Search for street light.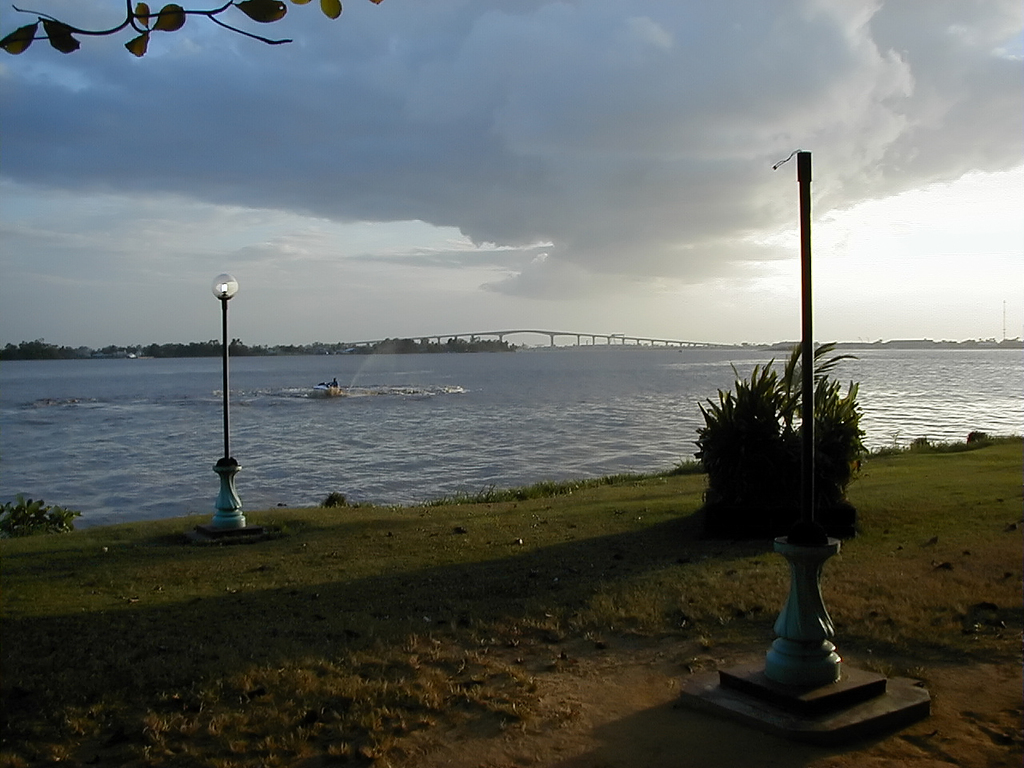
Found at Rect(206, 268, 247, 539).
